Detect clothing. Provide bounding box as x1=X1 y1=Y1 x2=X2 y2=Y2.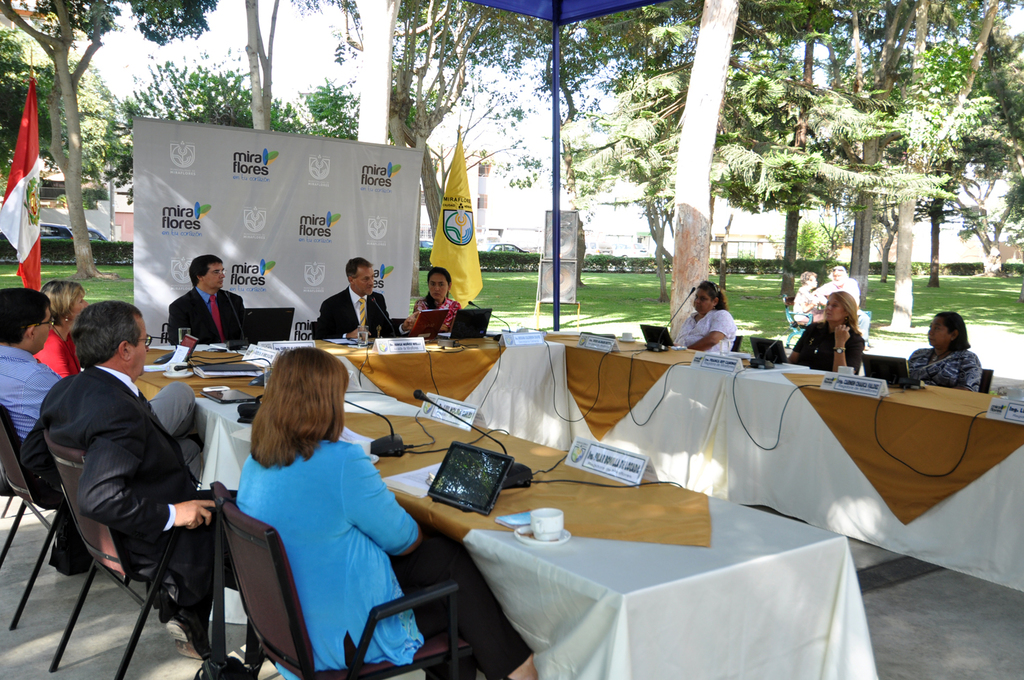
x1=35 y1=327 x2=79 y2=380.
